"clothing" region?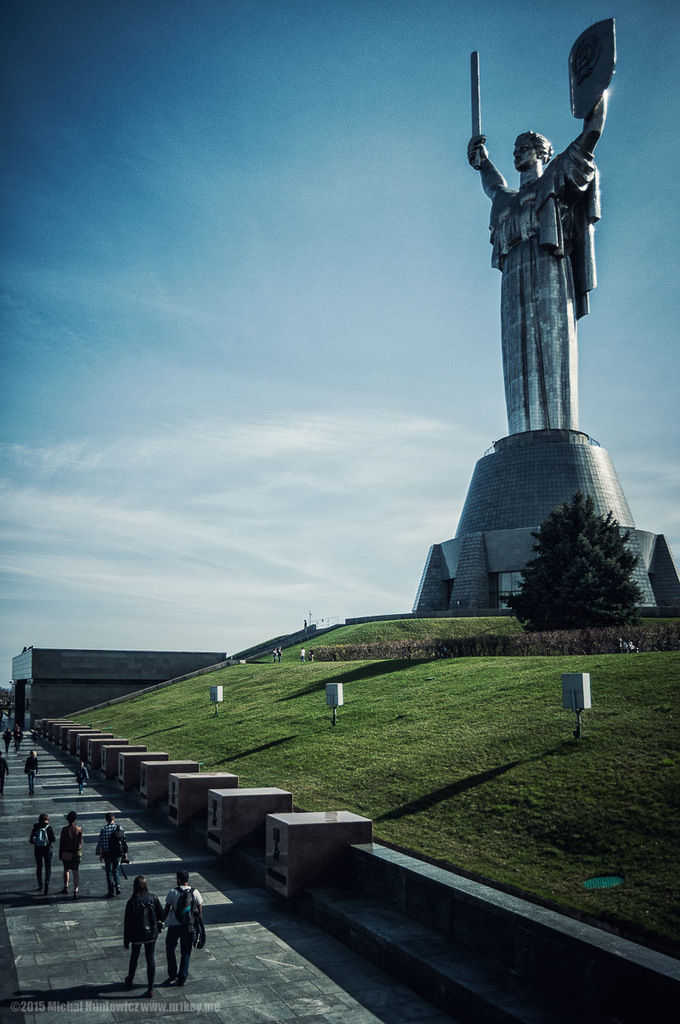
pyautogui.locateOnScreen(493, 138, 602, 432)
